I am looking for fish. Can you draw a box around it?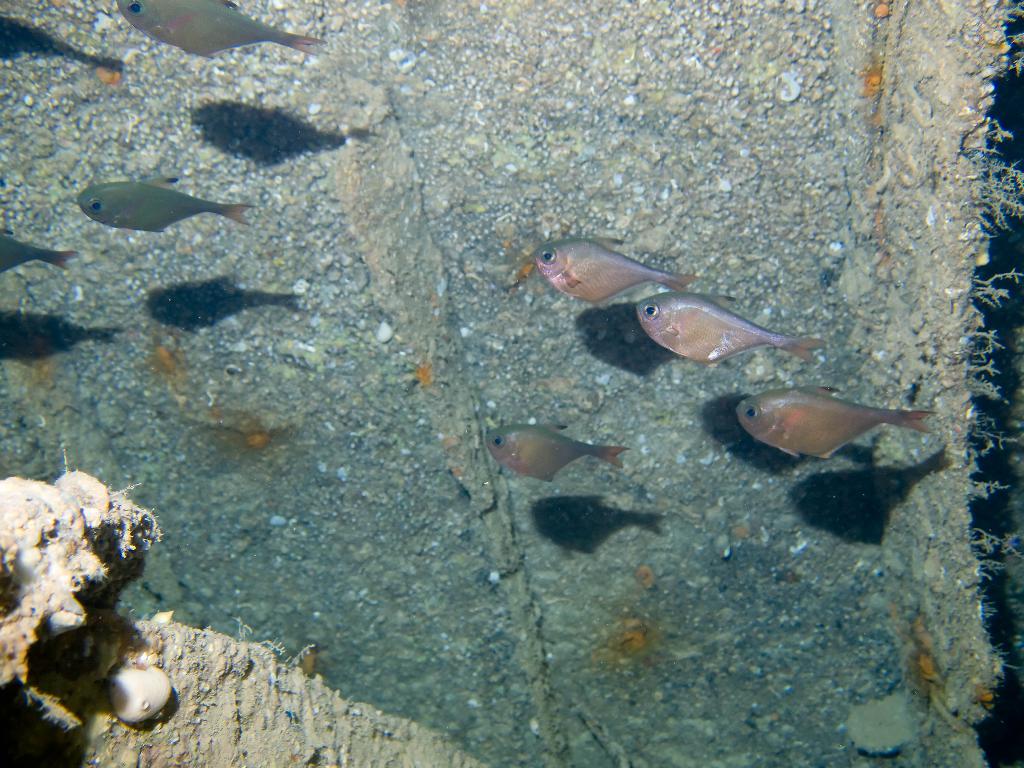
Sure, the bounding box is Rect(78, 172, 258, 236).
